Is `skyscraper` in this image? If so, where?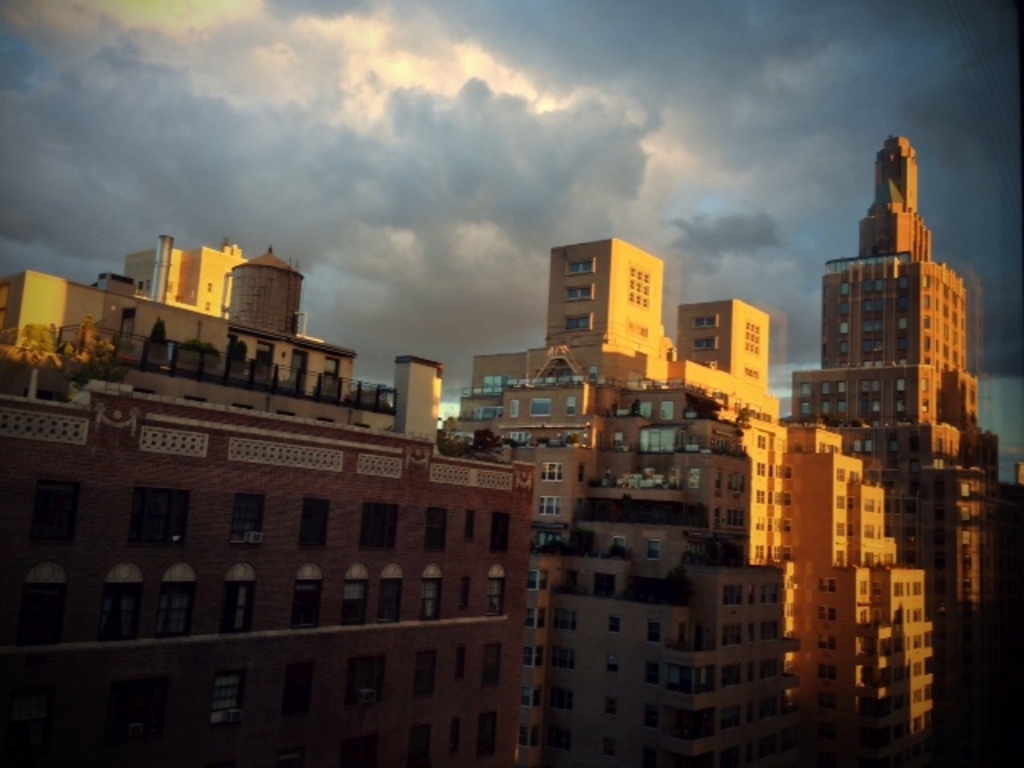
Yes, at detection(669, 294, 779, 434).
